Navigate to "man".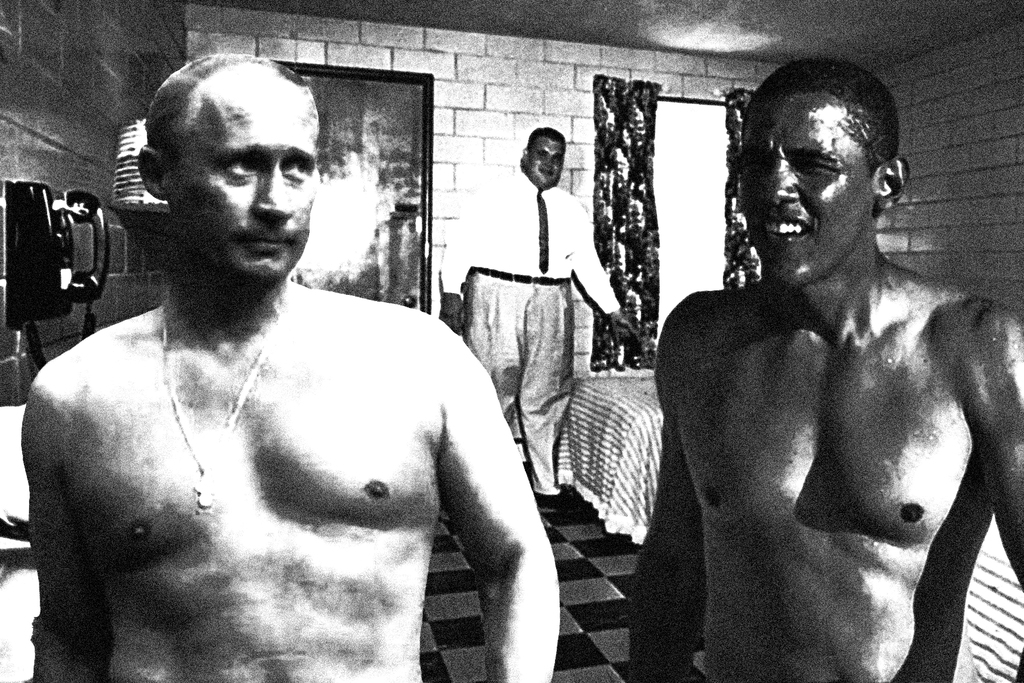
Navigation target: box=[435, 119, 637, 519].
